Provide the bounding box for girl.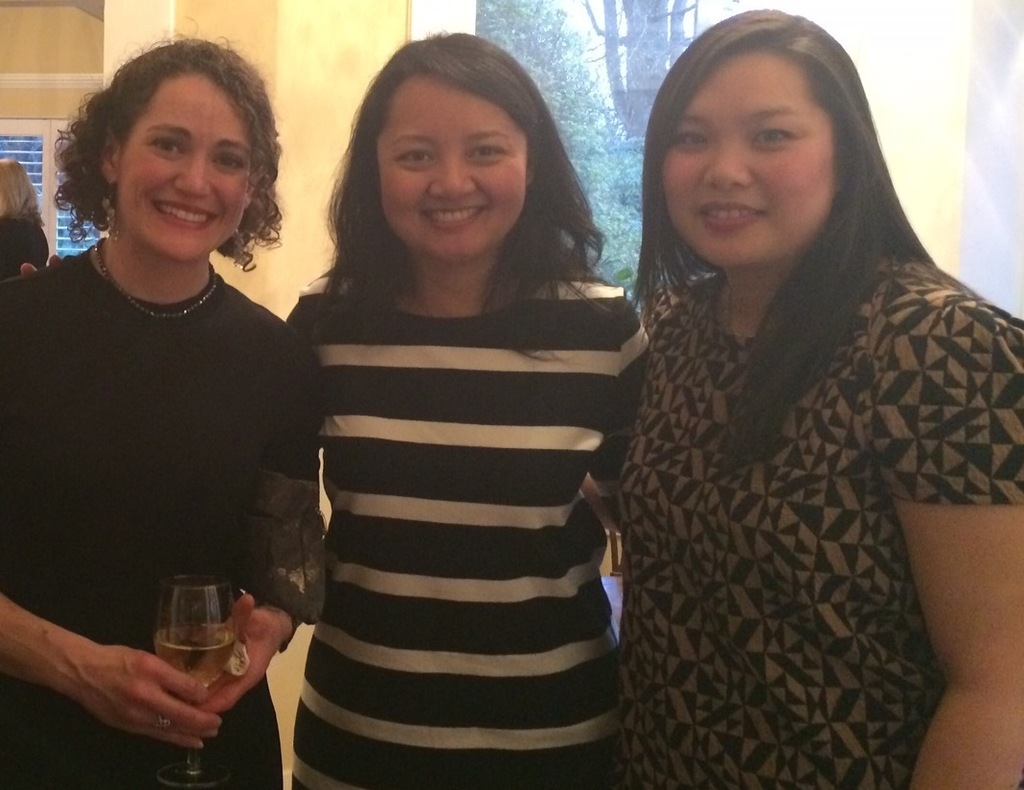
{"x1": 586, "y1": 10, "x2": 1023, "y2": 789}.
